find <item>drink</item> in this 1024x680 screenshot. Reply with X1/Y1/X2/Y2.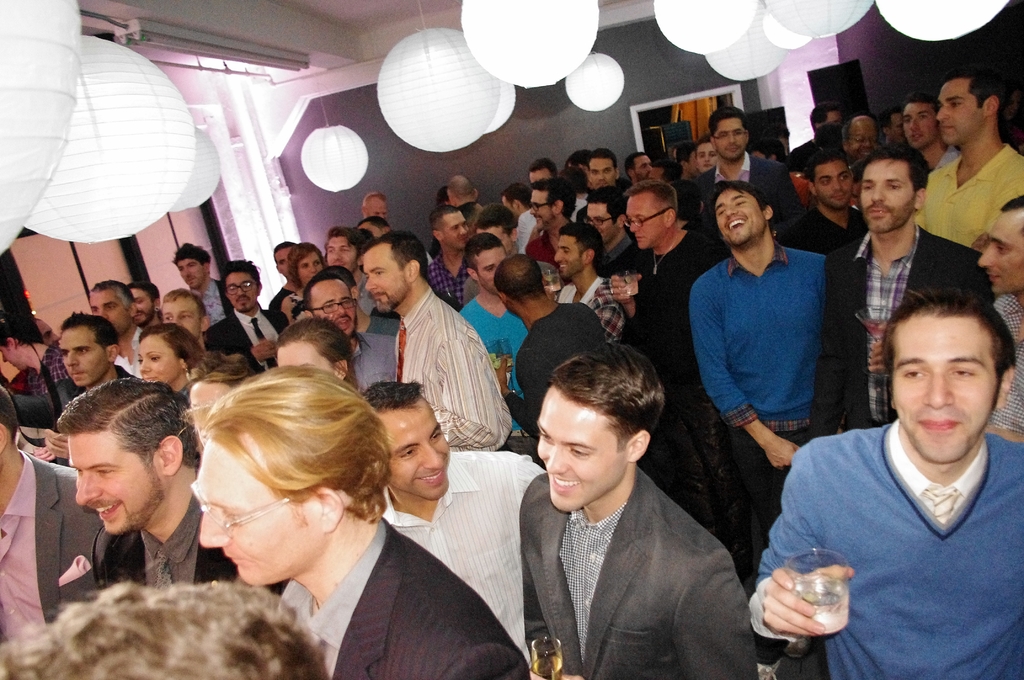
619/279/637/293.
